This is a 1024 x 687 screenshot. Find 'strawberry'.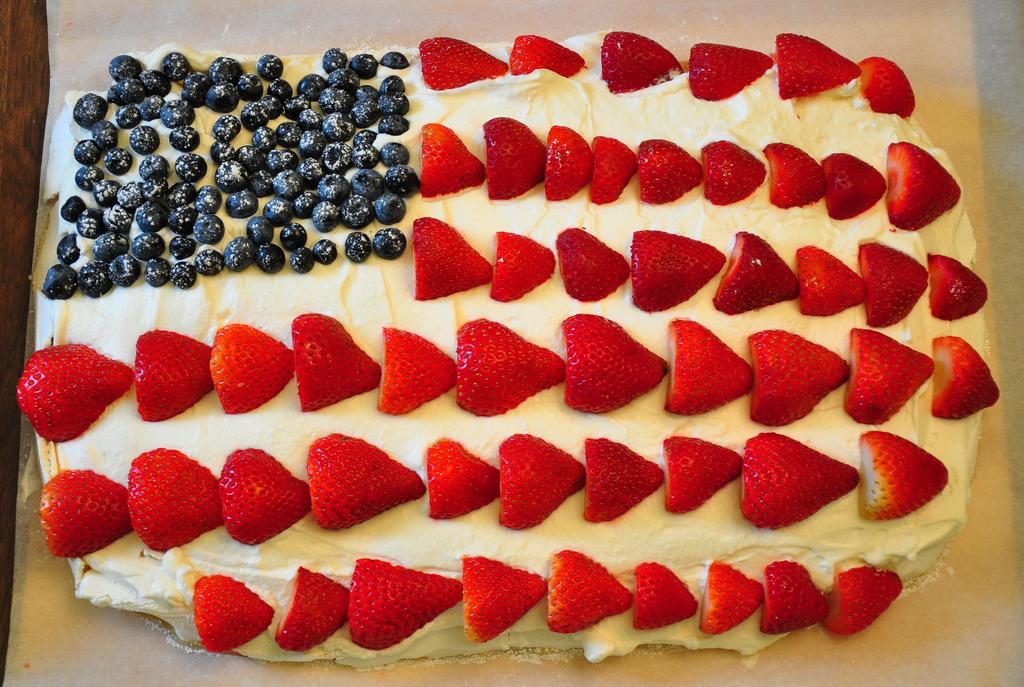
Bounding box: <box>276,564,346,654</box>.
